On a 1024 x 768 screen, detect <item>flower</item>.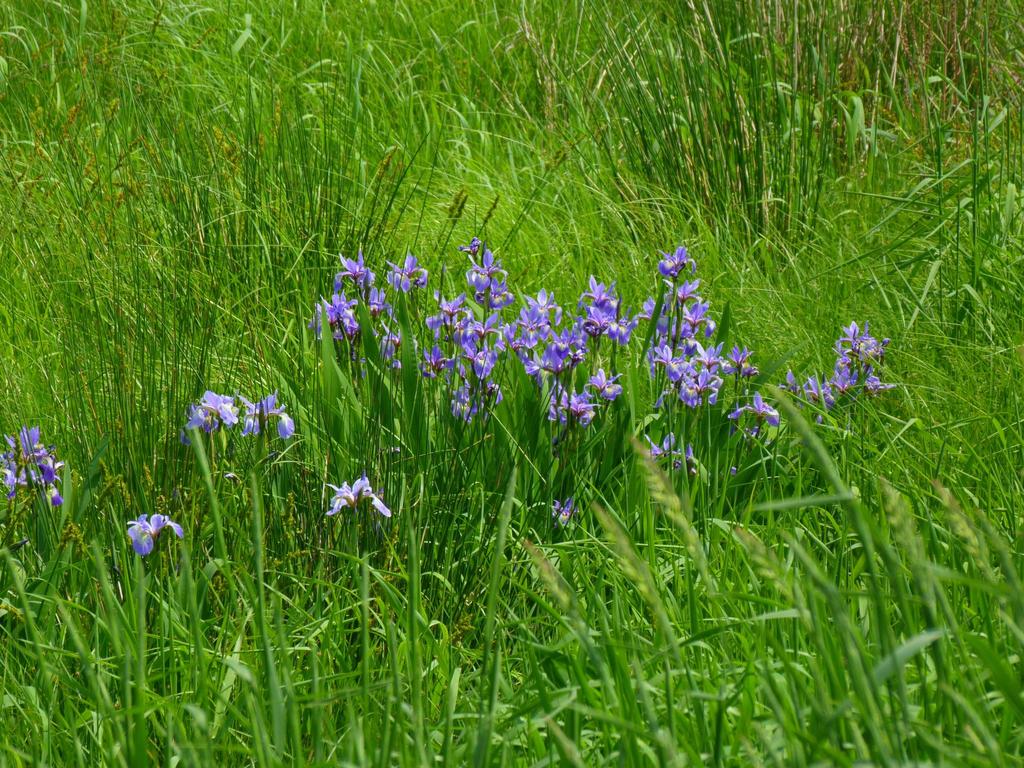
bbox(675, 447, 700, 480).
